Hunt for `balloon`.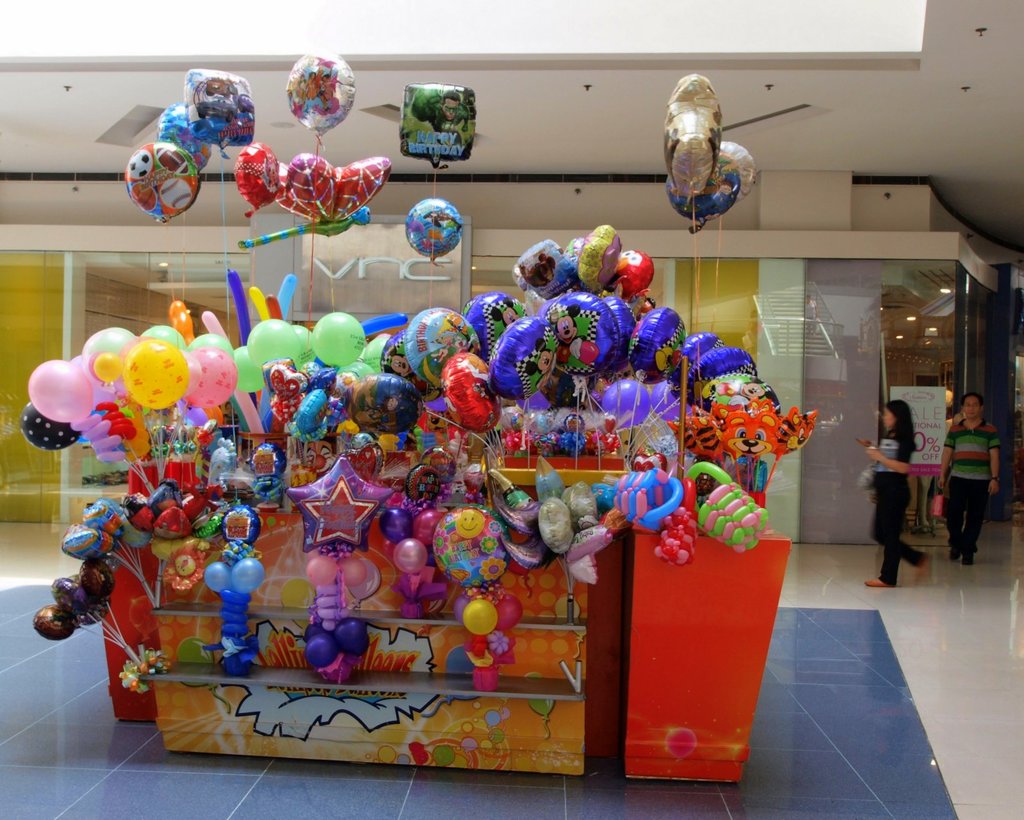
Hunted down at BBox(234, 139, 292, 212).
